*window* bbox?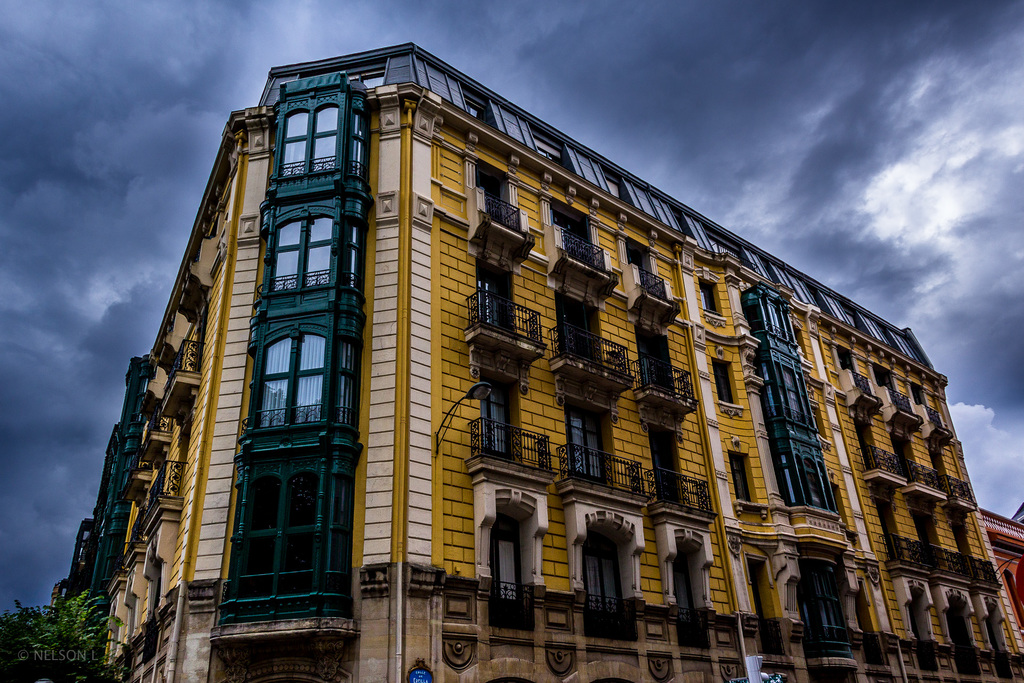
[left=635, top=332, right=662, bottom=384]
